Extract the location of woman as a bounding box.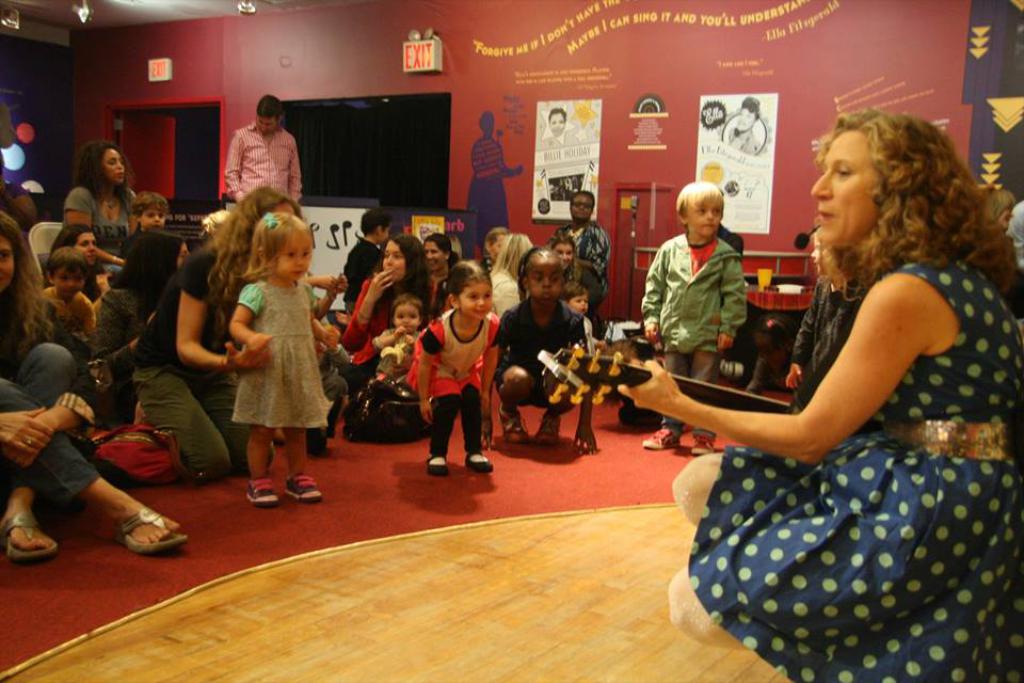
<bbox>490, 227, 533, 317</bbox>.
